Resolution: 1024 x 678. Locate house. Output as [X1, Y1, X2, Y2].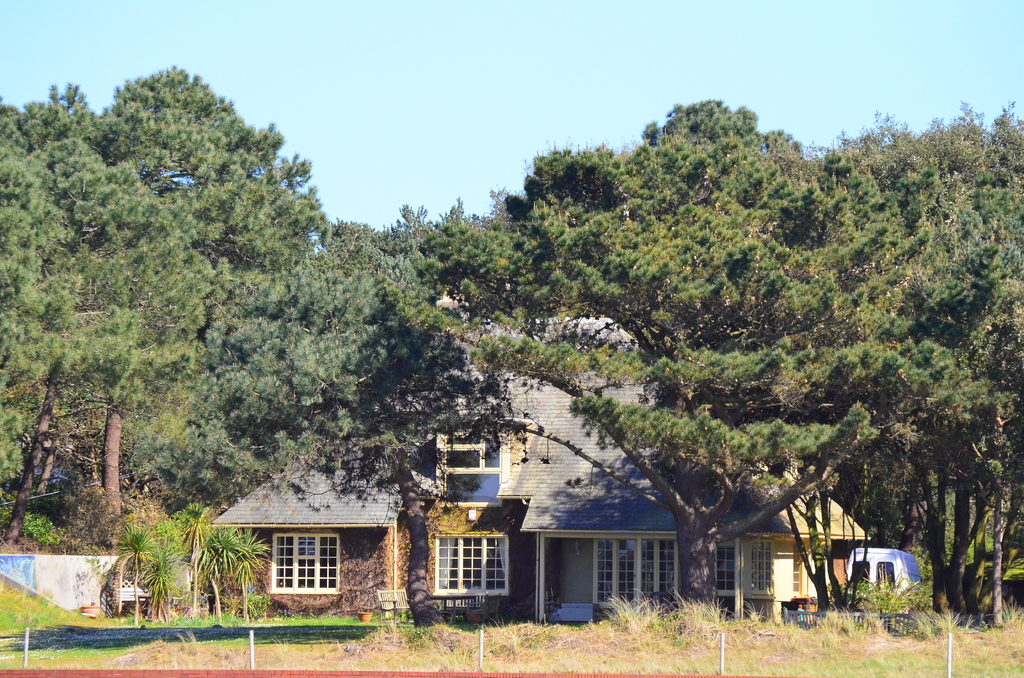
[193, 308, 893, 623].
